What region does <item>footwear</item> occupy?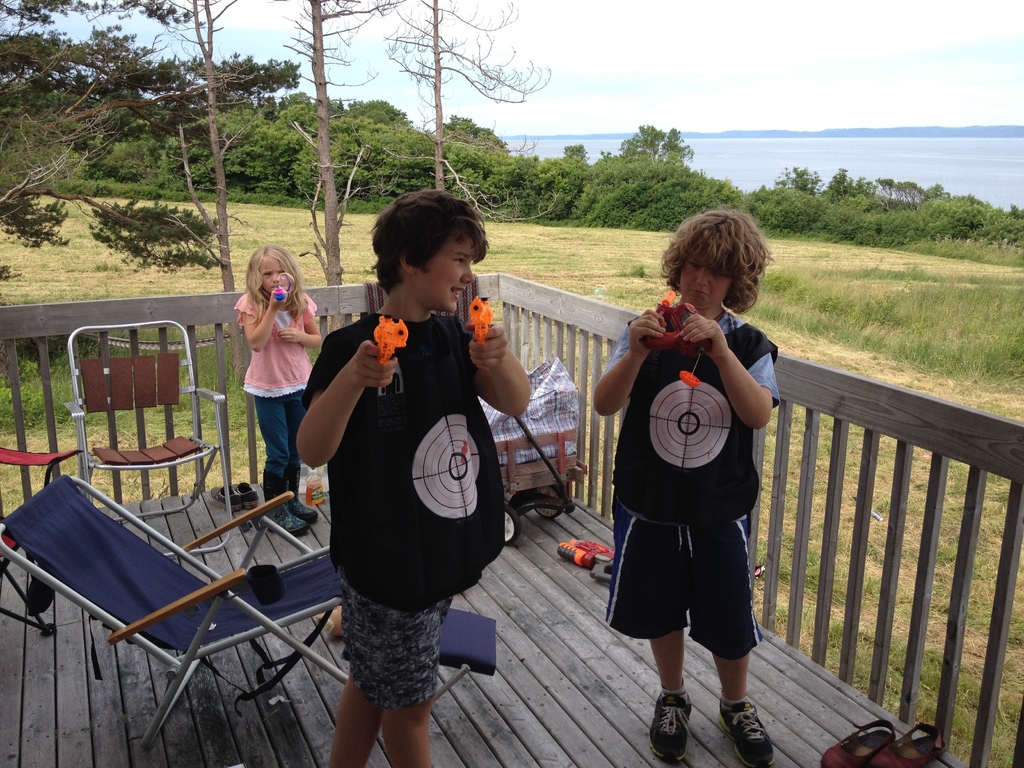
box=[233, 475, 260, 507].
